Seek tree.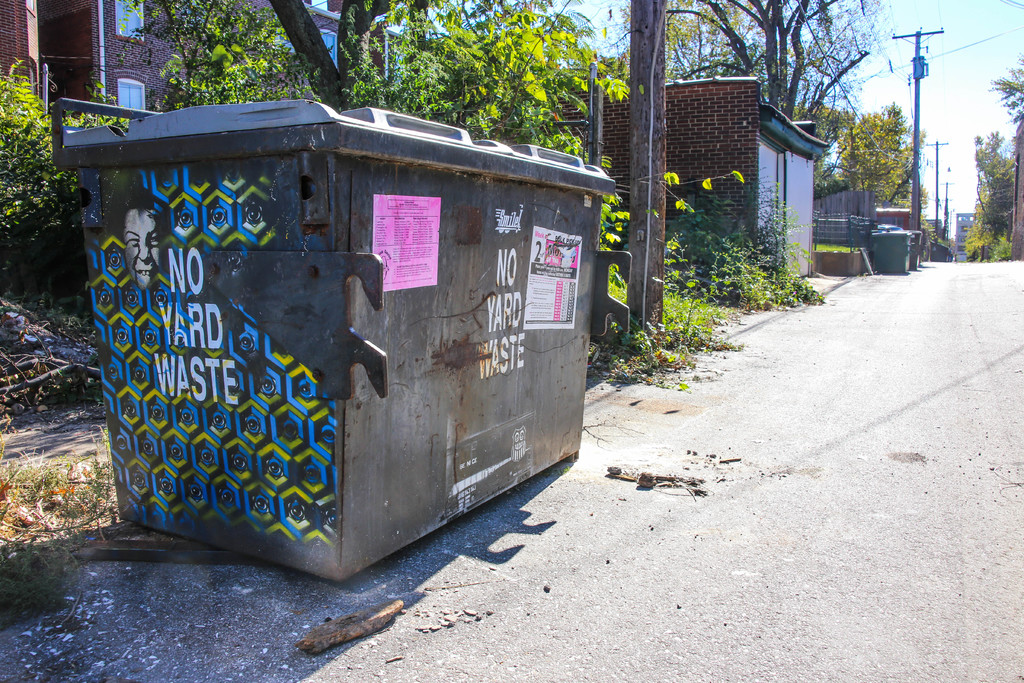
991/57/1023/122.
